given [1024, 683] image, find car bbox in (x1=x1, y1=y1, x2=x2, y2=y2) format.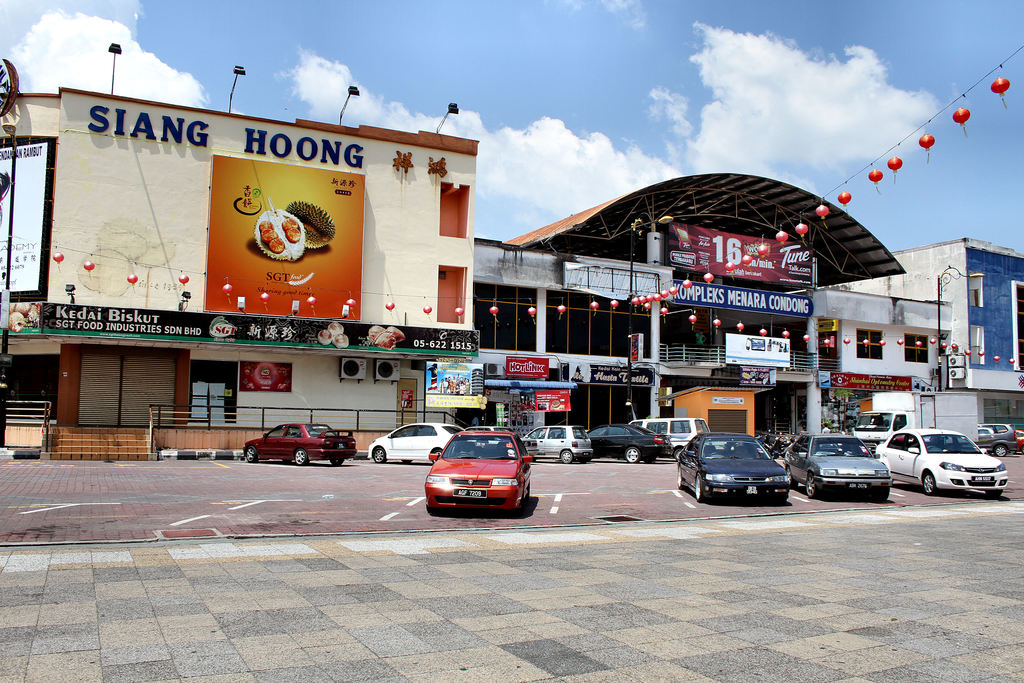
(x1=524, y1=425, x2=593, y2=464).
